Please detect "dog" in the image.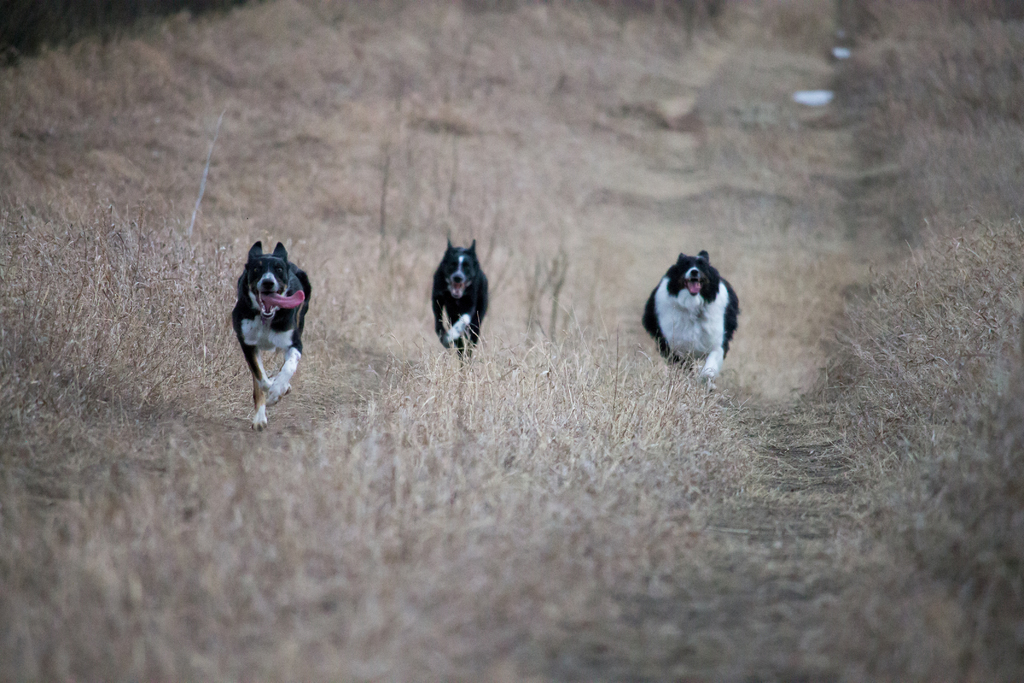
x1=430 y1=235 x2=489 y2=372.
